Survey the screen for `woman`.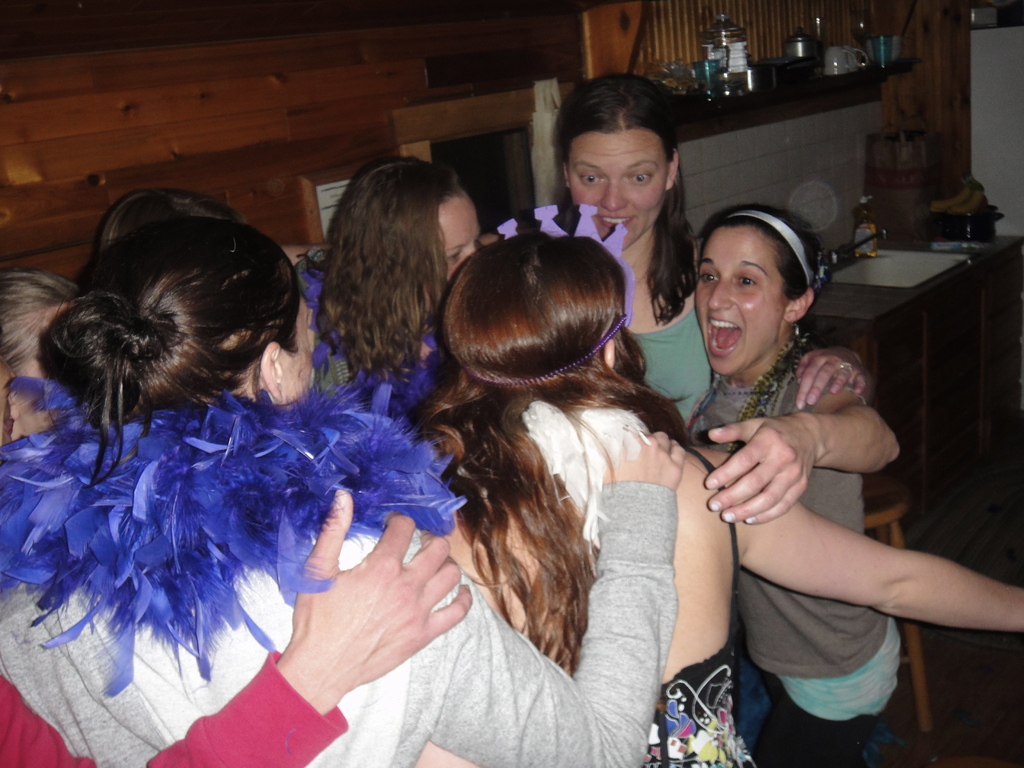
Survey found: crop(316, 156, 478, 381).
